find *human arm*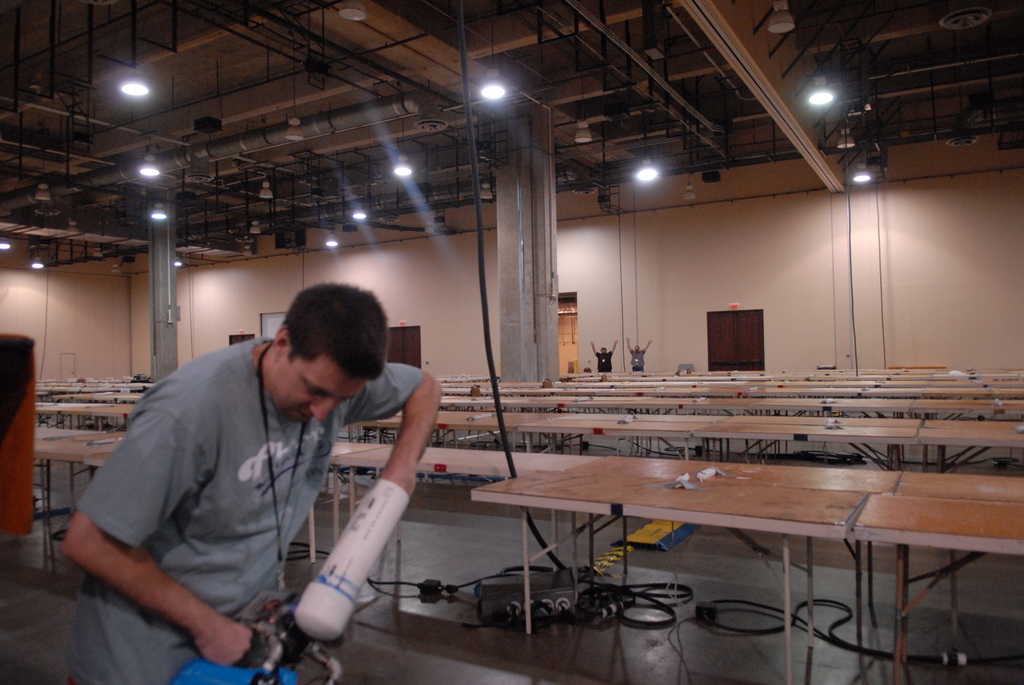
56/409/261/670
